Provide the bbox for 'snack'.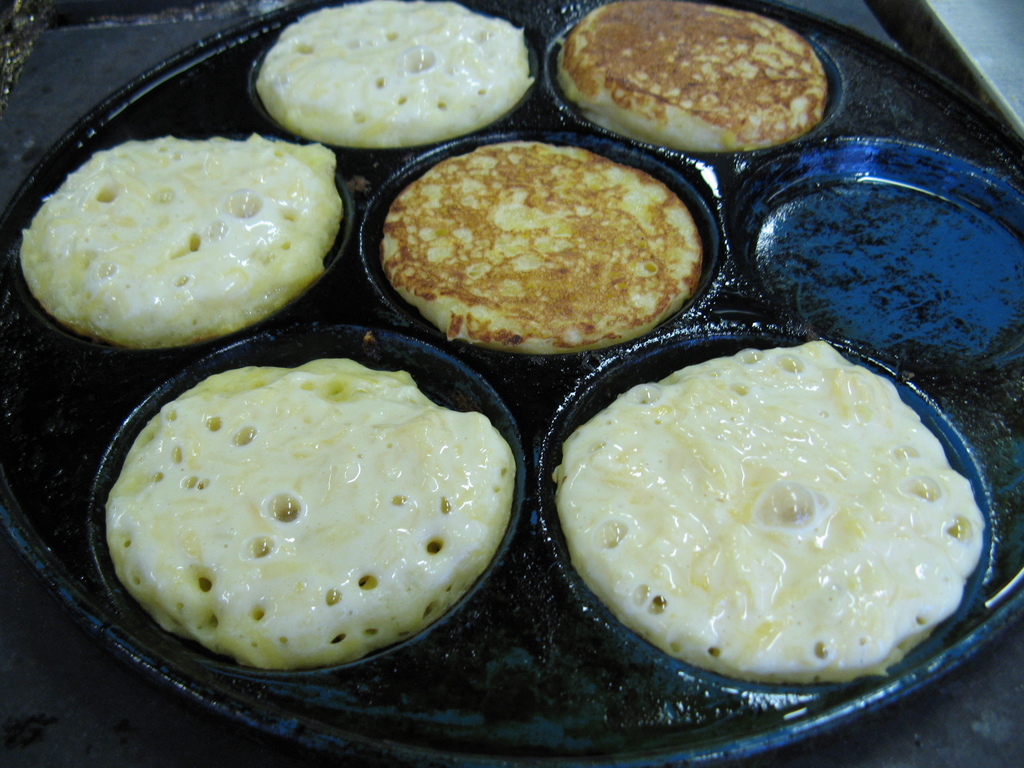
bbox=[23, 140, 340, 346].
